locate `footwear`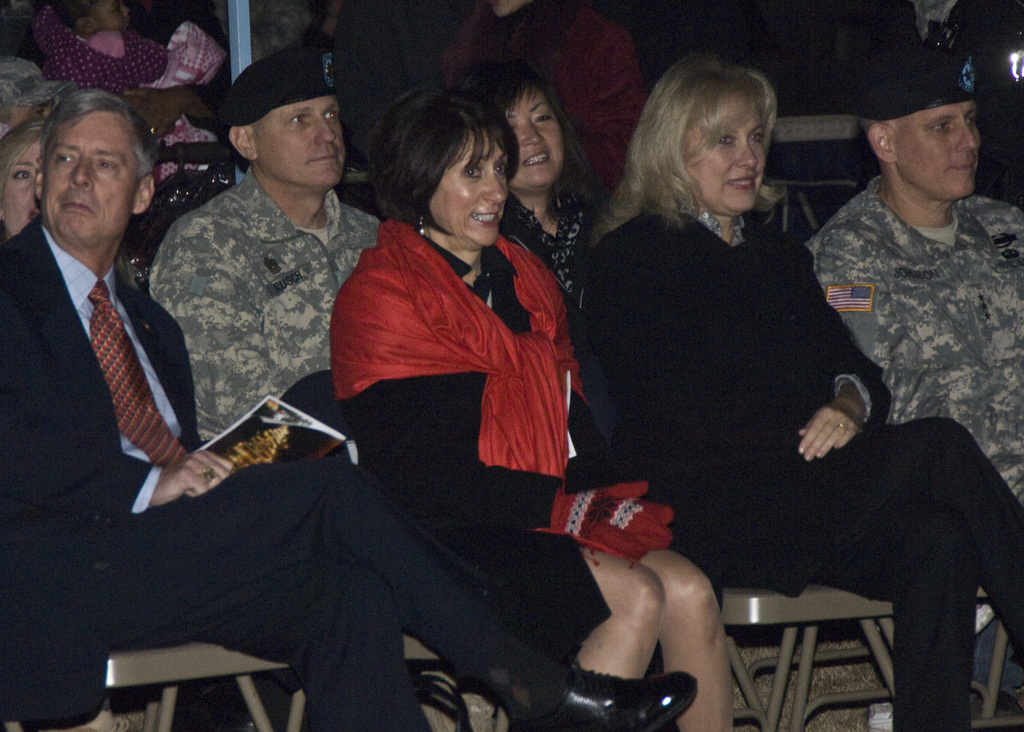
select_region(532, 661, 699, 731)
